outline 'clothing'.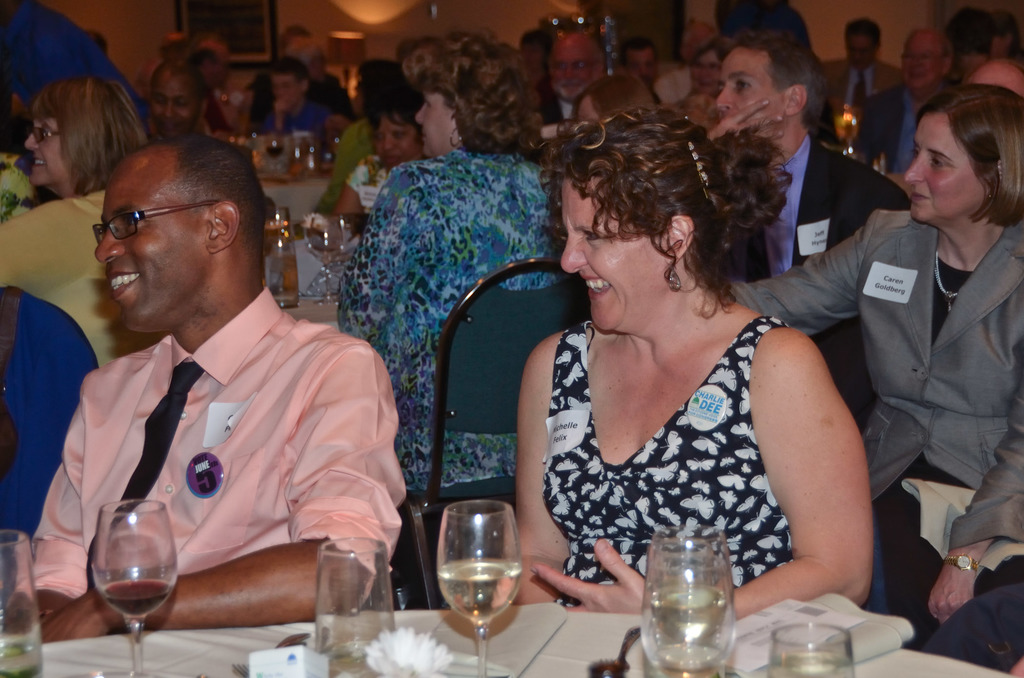
Outline: 863,92,931,167.
